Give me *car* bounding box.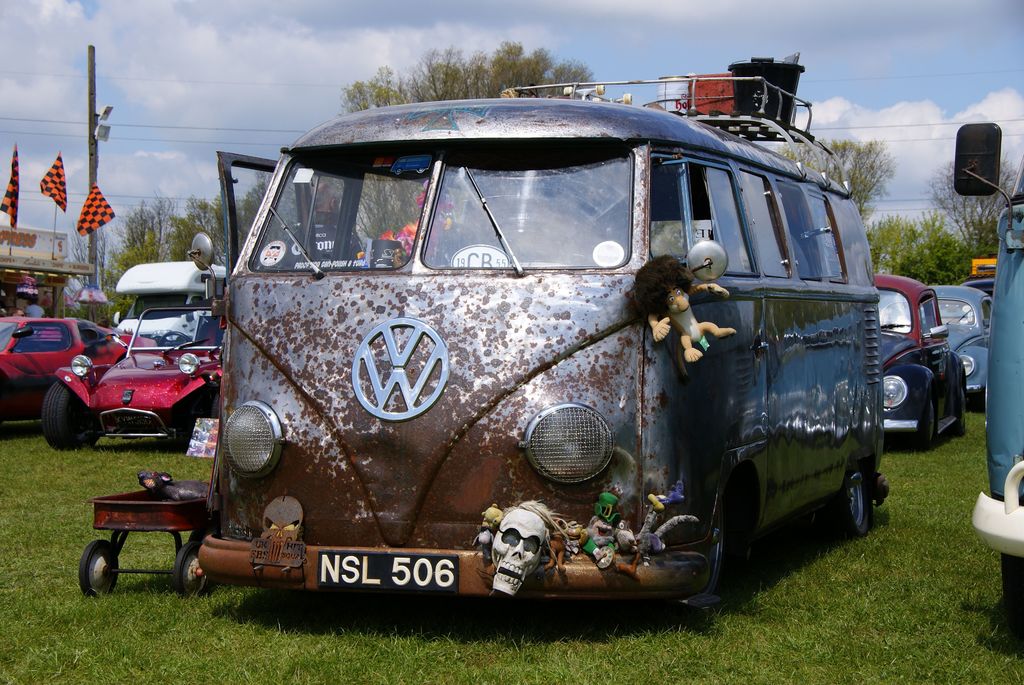
left=0, top=307, right=115, bottom=429.
